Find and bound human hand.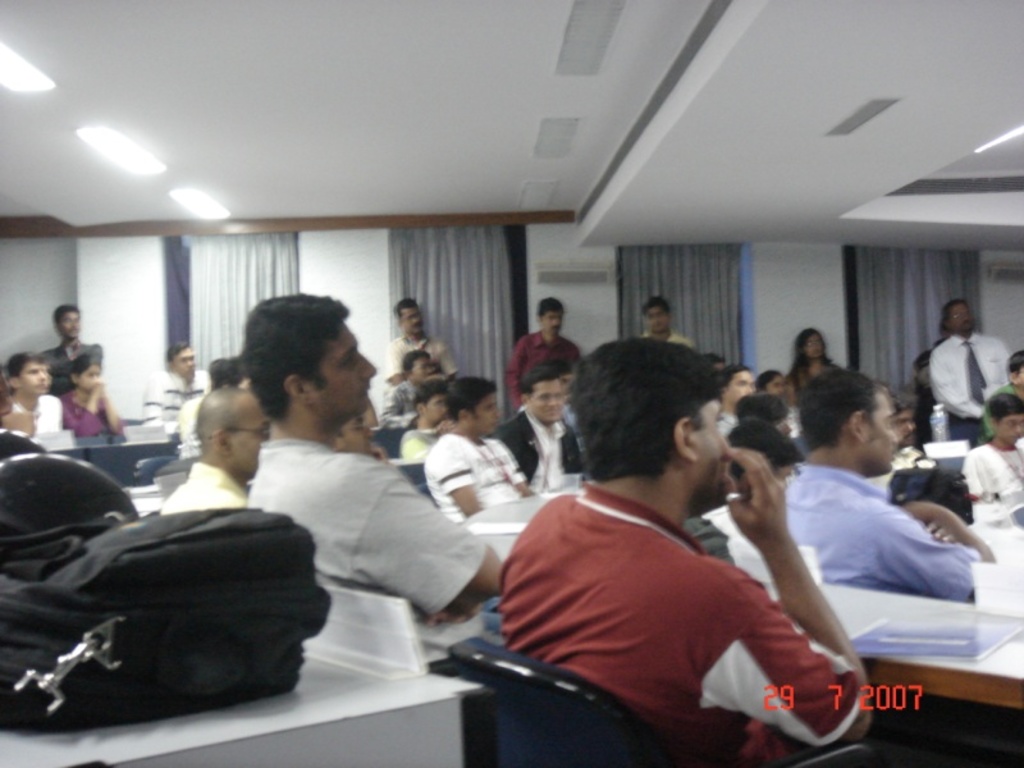
Bound: <region>745, 470, 815, 590</region>.
